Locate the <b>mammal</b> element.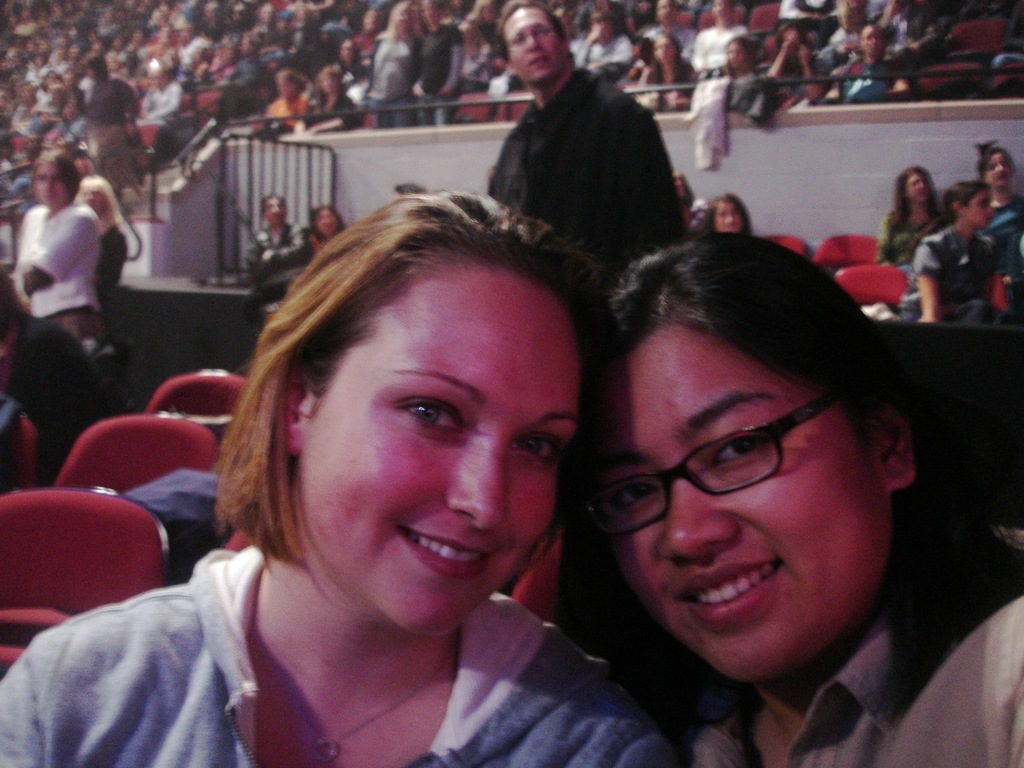
Element bbox: locate(899, 177, 1023, 330).
